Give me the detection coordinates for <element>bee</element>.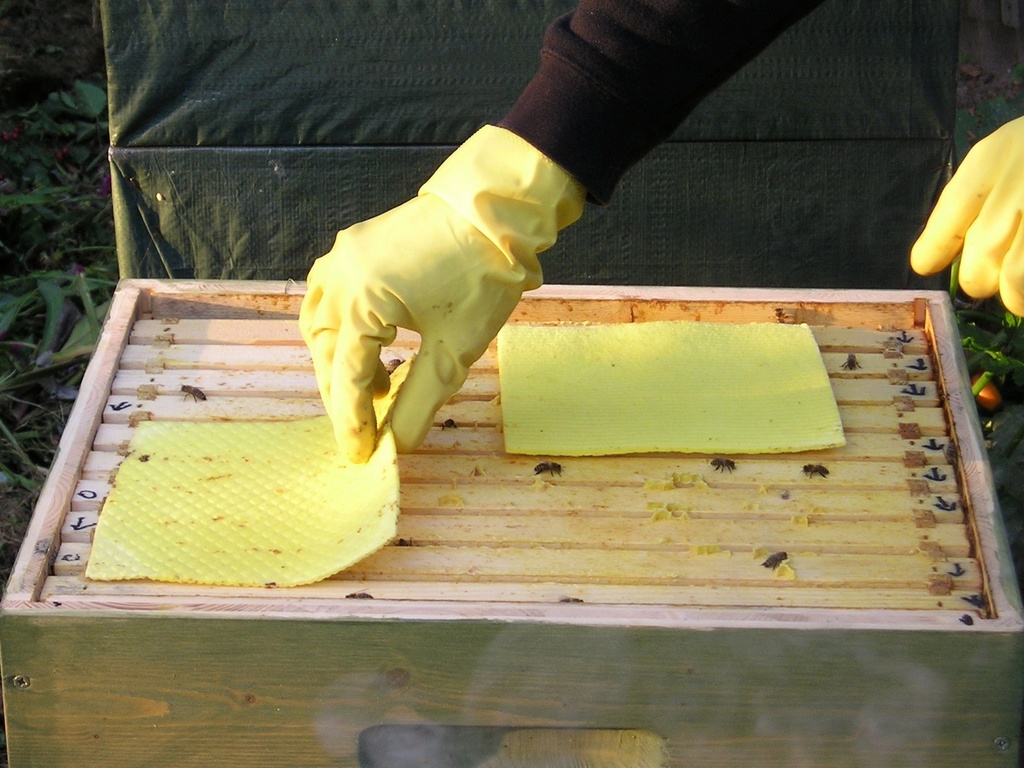
805,458,828,482.
